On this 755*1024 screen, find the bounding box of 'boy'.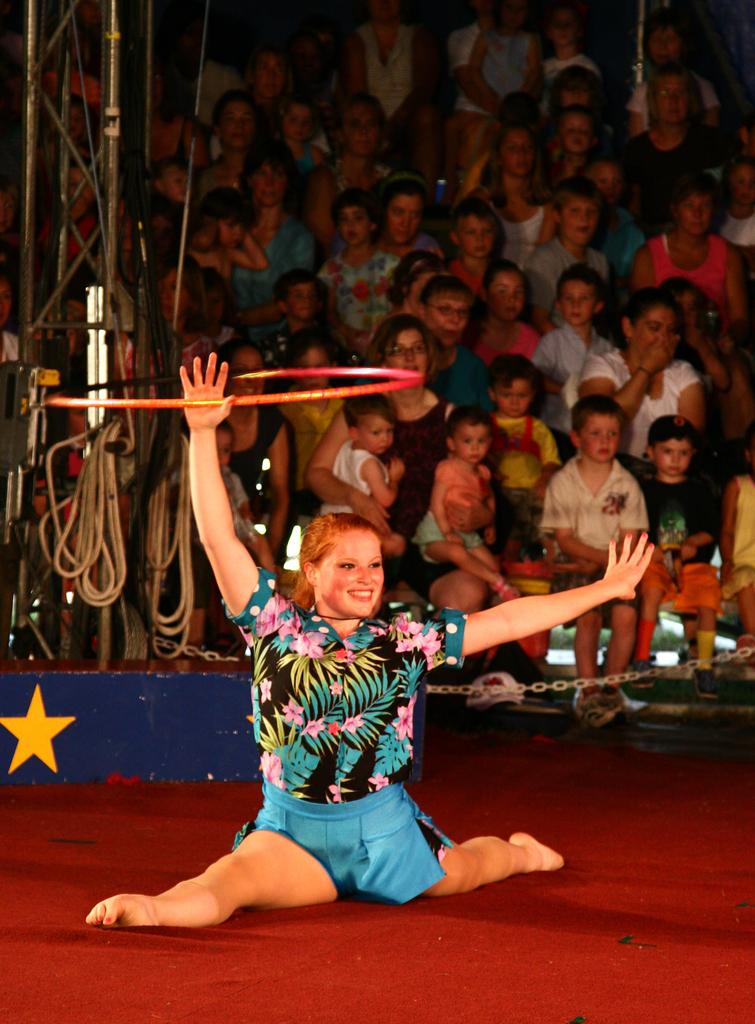
Bounding box: [481,353,555,556].
